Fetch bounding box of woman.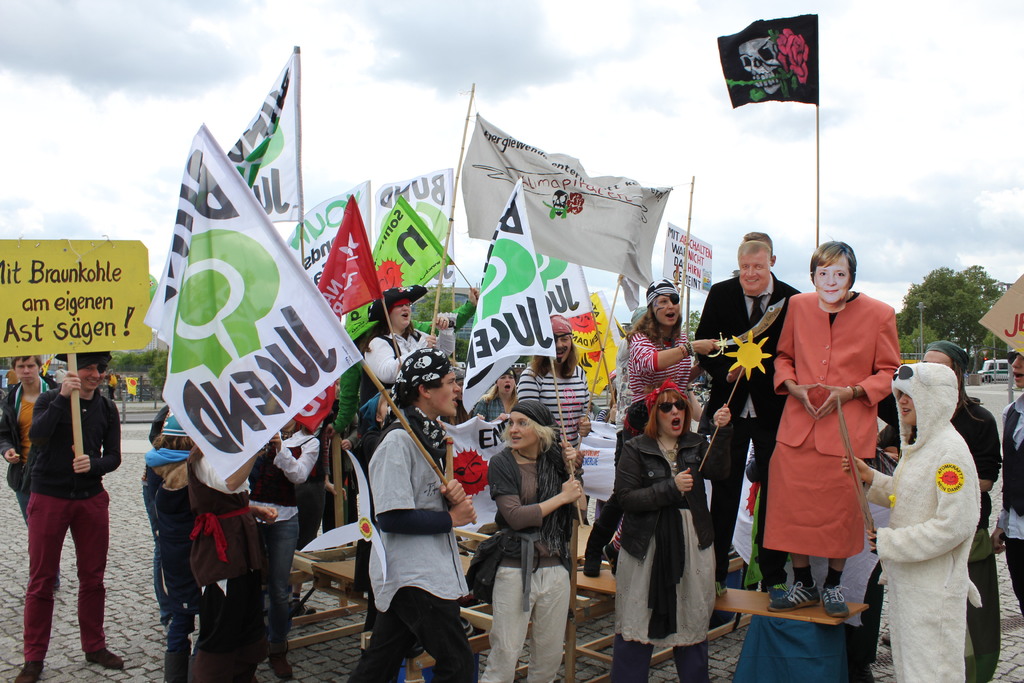
Bbox: (left=465, top=399, right=588, bottom=682).
